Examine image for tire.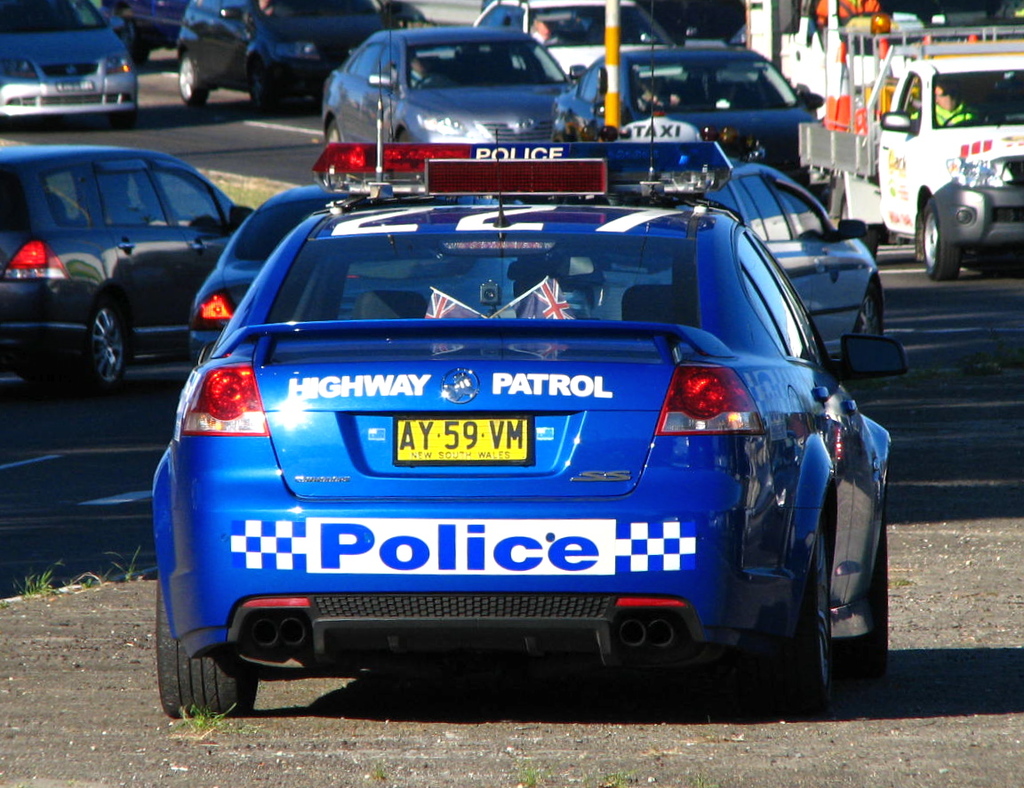
Examination result: 845, 513, 891, 683.
